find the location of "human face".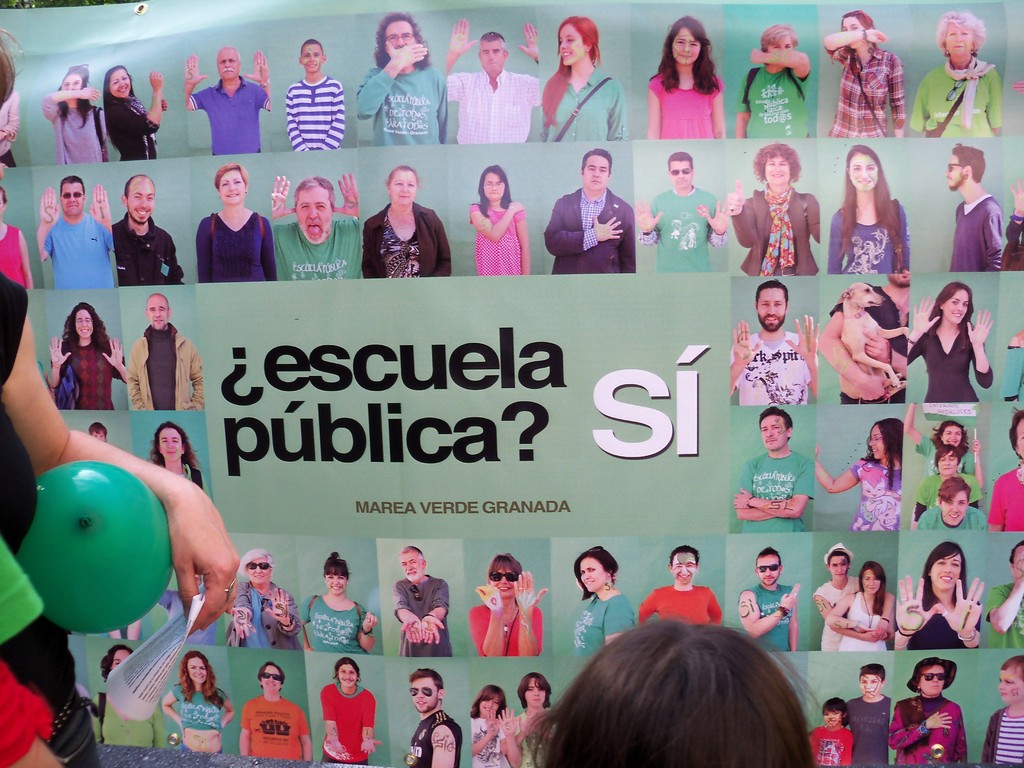
Location: region(675, 556, 696, 584).
